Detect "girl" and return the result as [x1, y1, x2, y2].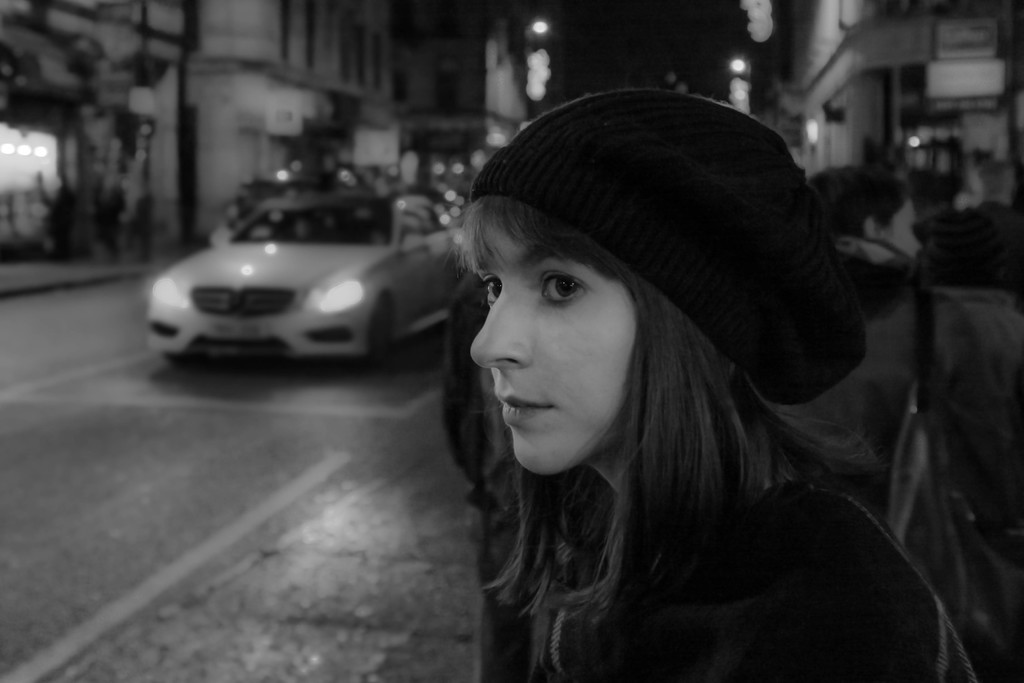
[768, 161, 992, 638].
